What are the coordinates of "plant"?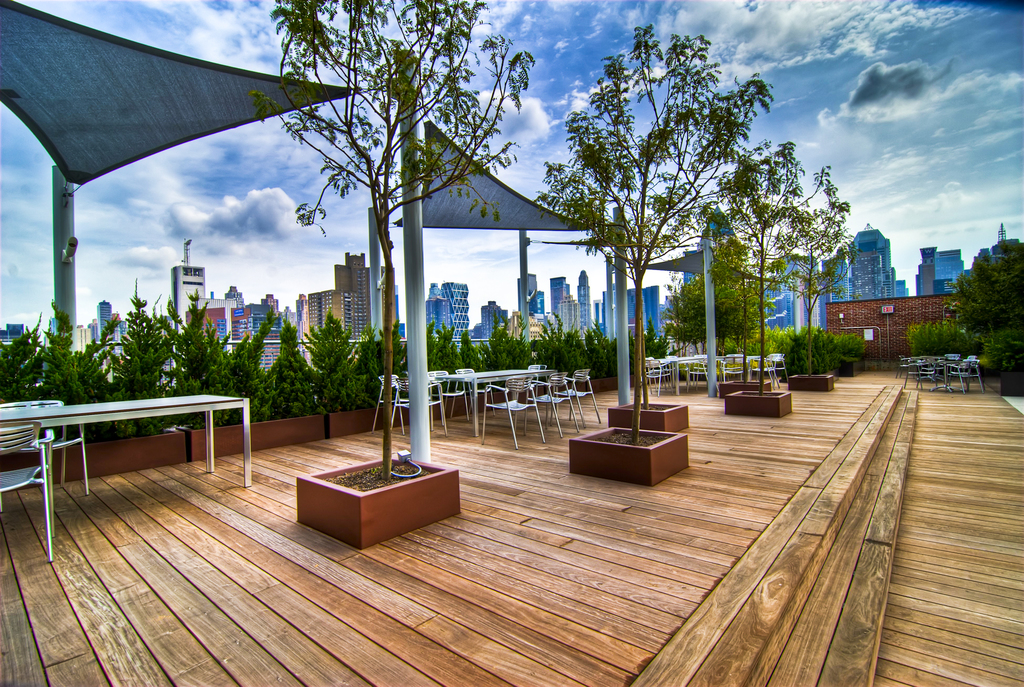
[671, 230, 764, 396].
